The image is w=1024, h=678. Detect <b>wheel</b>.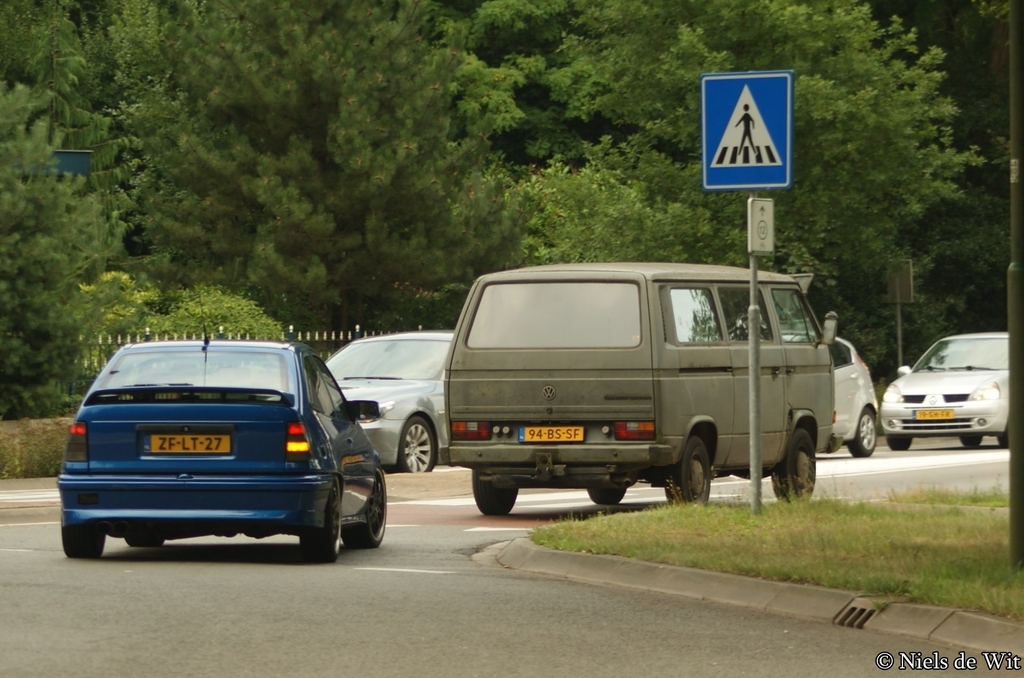
Detection: (665, 438, 719, 512).
